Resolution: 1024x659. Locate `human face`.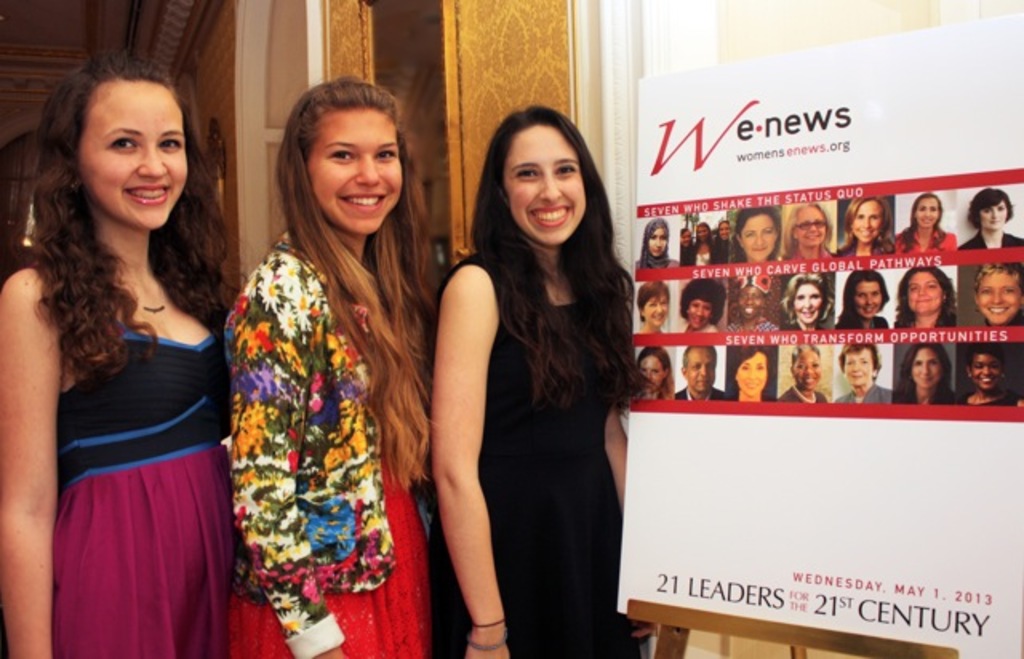
rect(306, 107, 398, 229).
